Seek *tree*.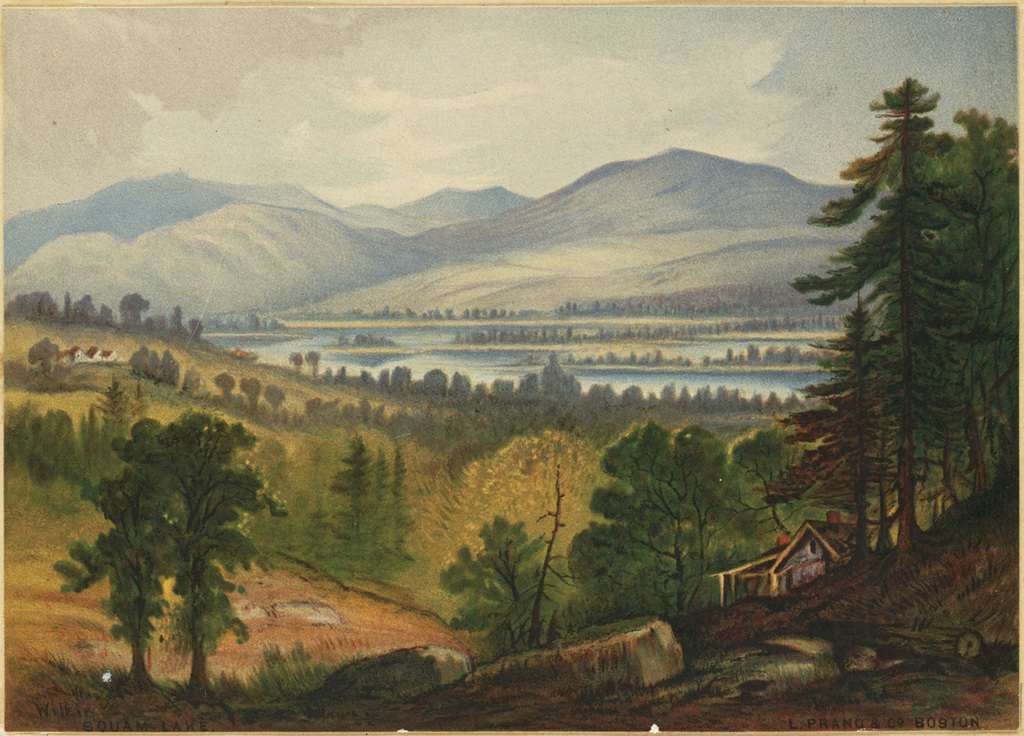
locate(150, 405, 296, 706).
